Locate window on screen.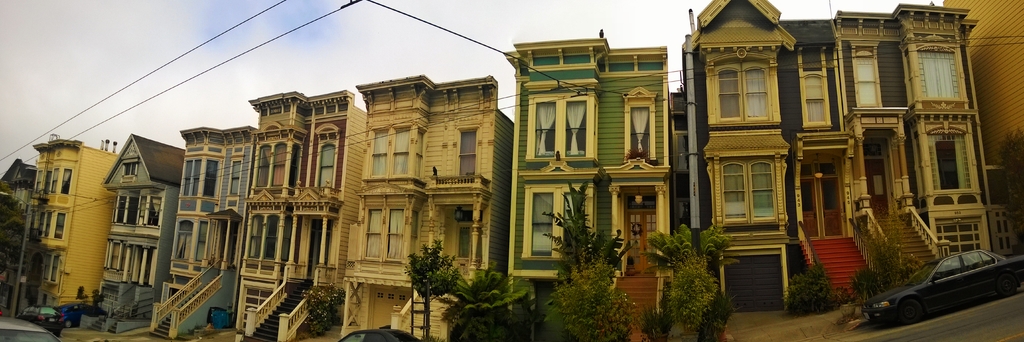
On screen at 63,170,70,188.
